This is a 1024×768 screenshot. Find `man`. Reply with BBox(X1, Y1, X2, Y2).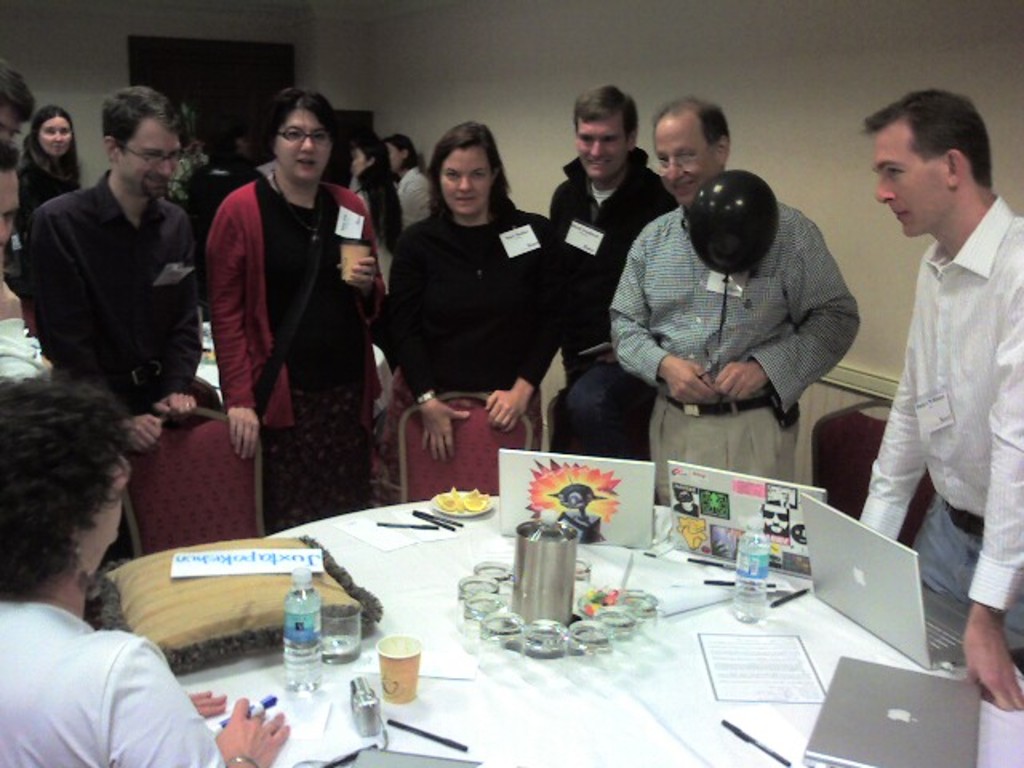
BBox(546, 85, 674, 464).
